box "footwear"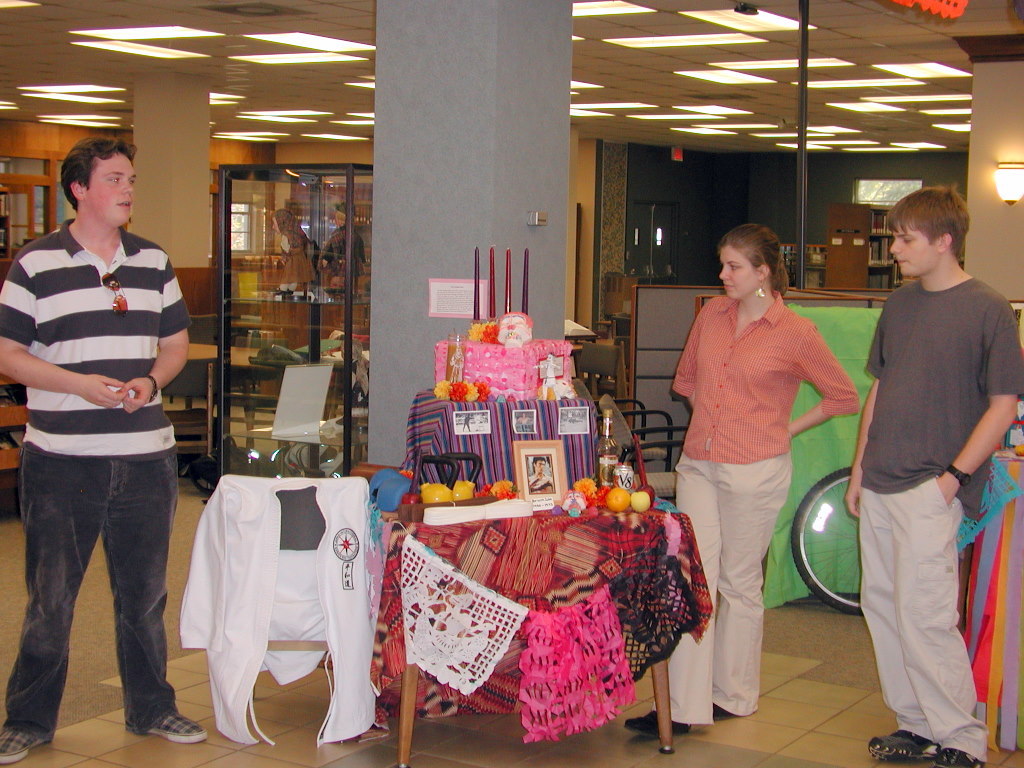
(934, 750, 985, 767)
